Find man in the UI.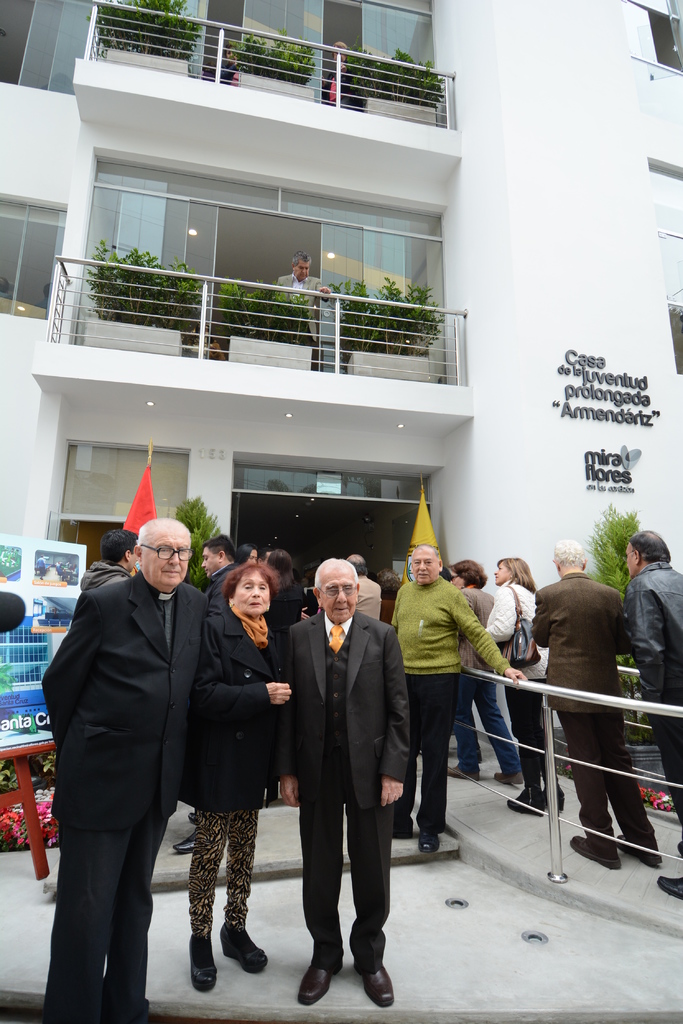
UI element at 378 548 510 851.
